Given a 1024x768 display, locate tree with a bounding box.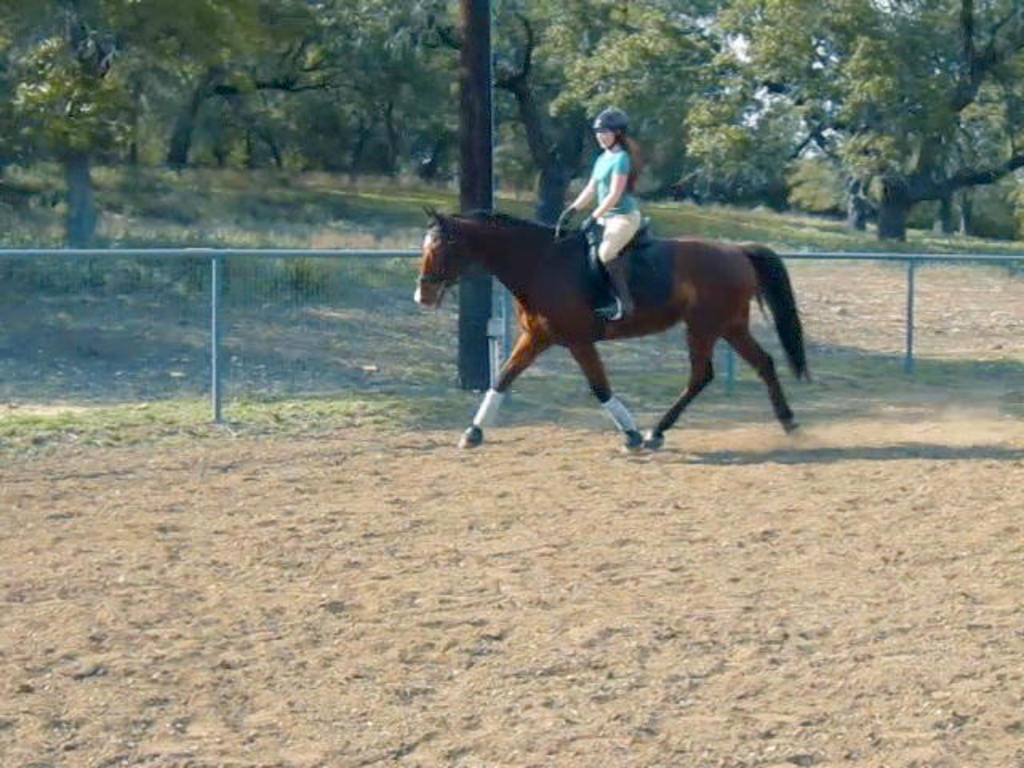
Located: Rect(477, 0, 712, 221).
